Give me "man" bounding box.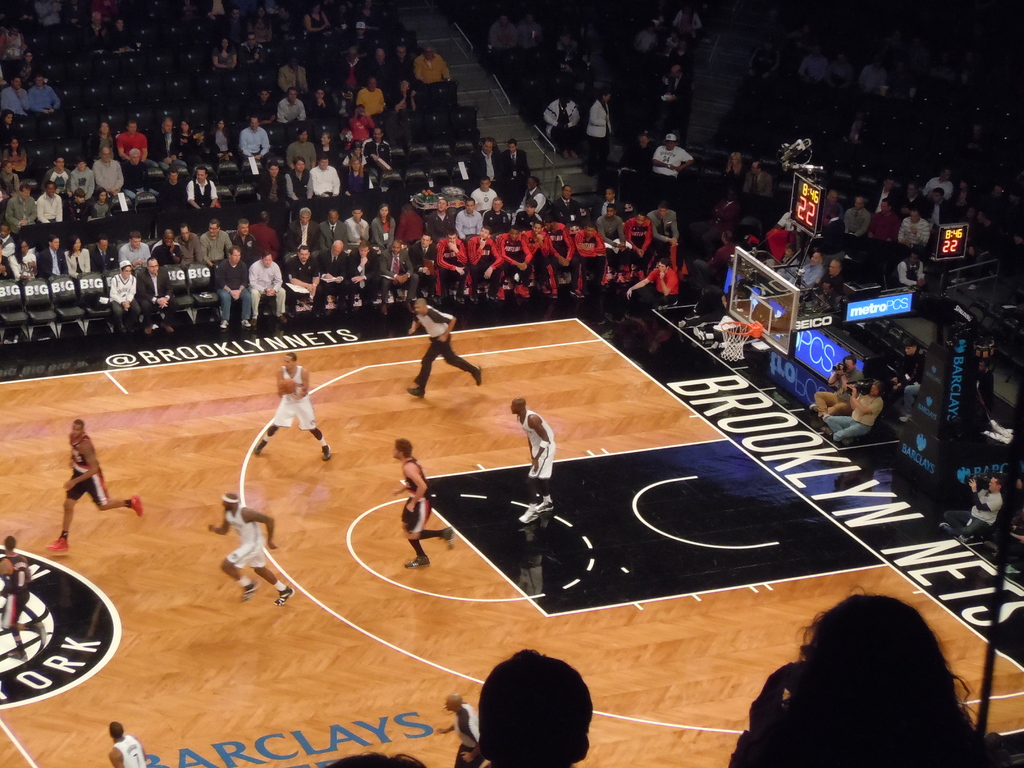
select_region(30, 73, 52, 116).
